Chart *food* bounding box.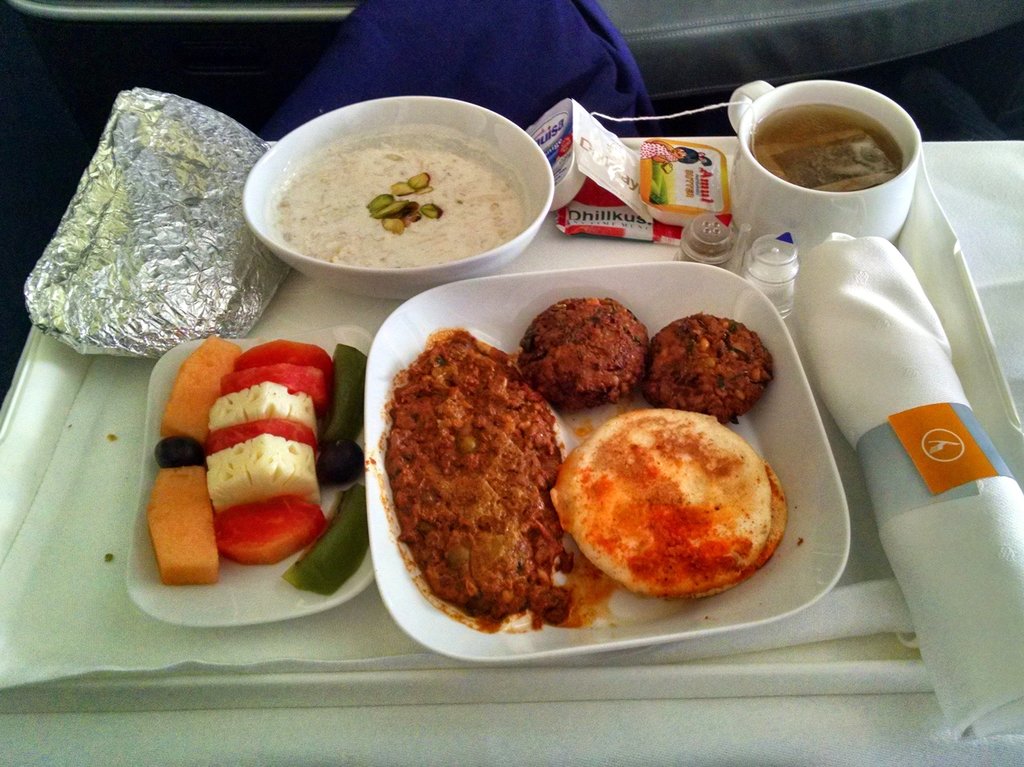
Charted: region(660, 161, 674, 174).
